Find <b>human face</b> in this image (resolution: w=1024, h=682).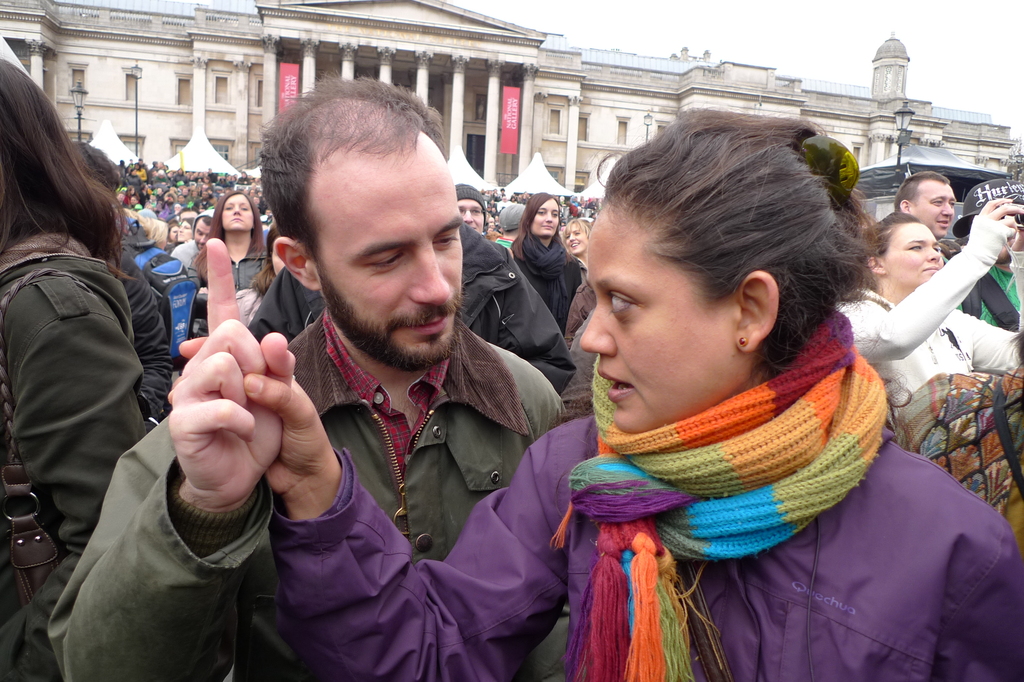
(577, 199, 735, 431).
